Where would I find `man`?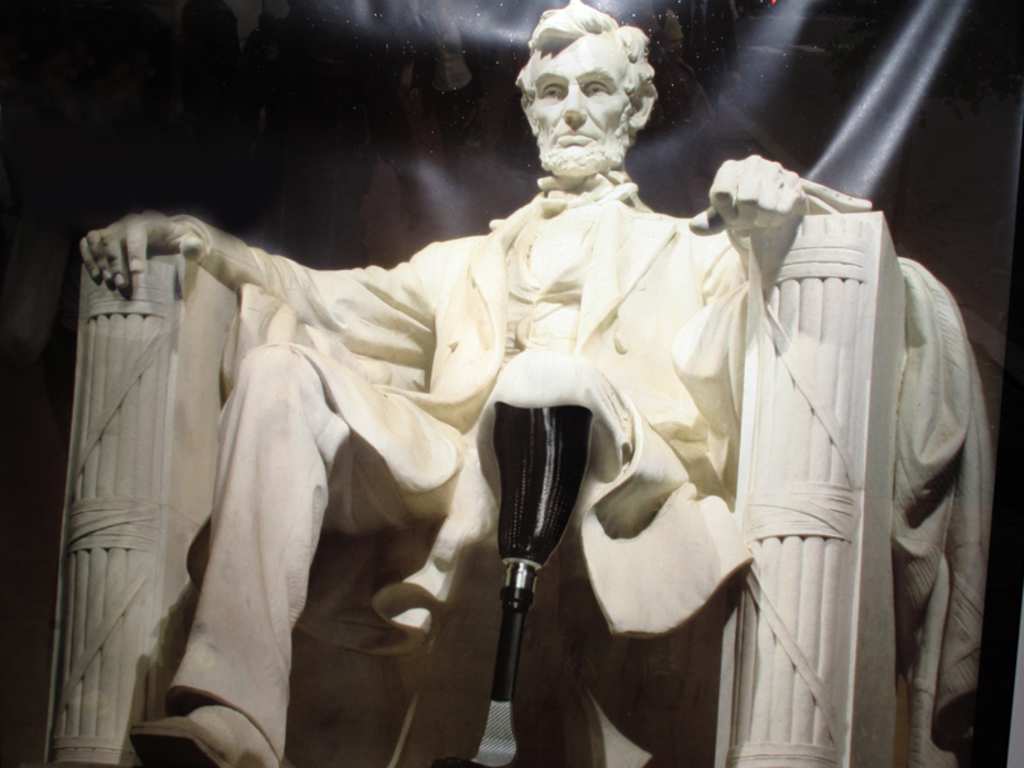
At {"left": 74, "top": 0, "right": 812, "bottom": 767}.
